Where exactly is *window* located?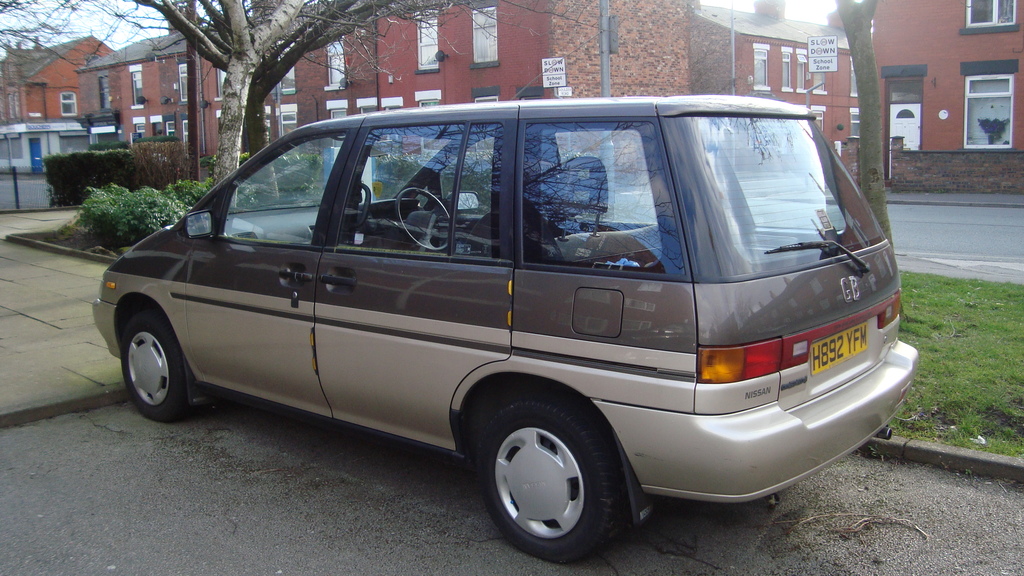
Its bounding box is x1=267, y1=66, x2=296, y2=99.
